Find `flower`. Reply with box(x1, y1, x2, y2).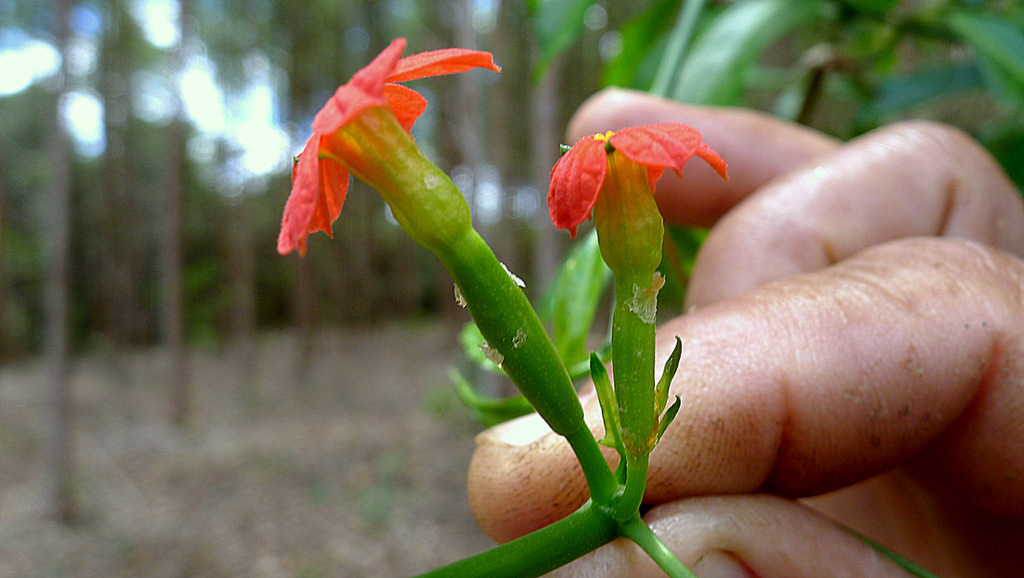
box(545, 112, 729, 241).
